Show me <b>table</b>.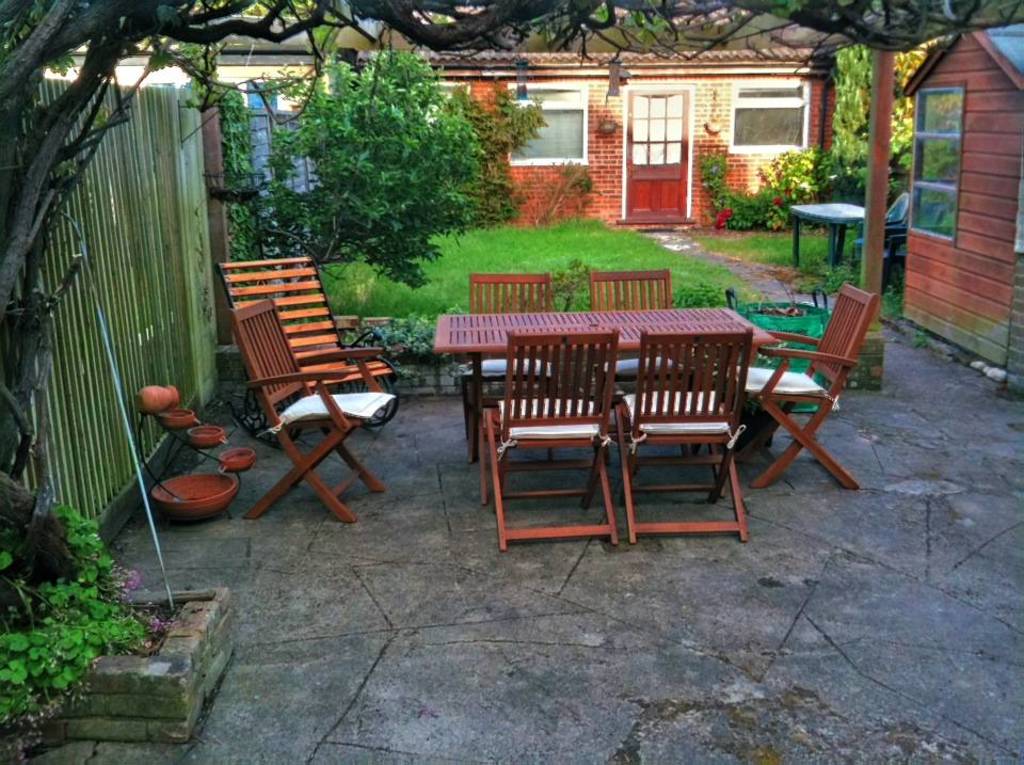
<b>table</b> is here: l=433, t=306, r=769, b=465.
